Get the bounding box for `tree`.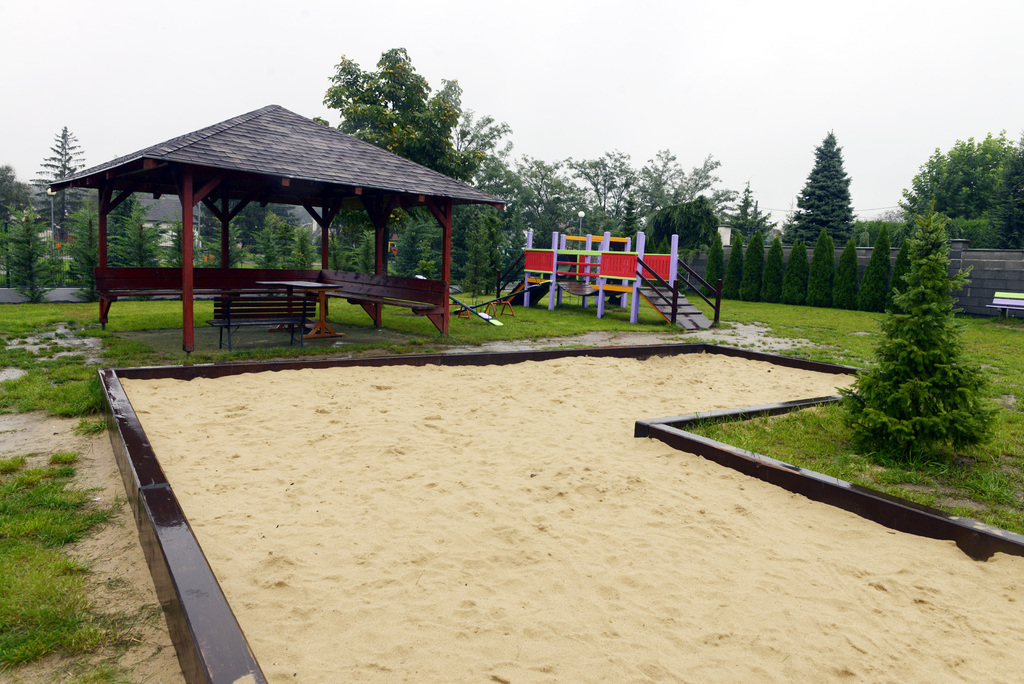
BBox(892, 222, 929, 309).
